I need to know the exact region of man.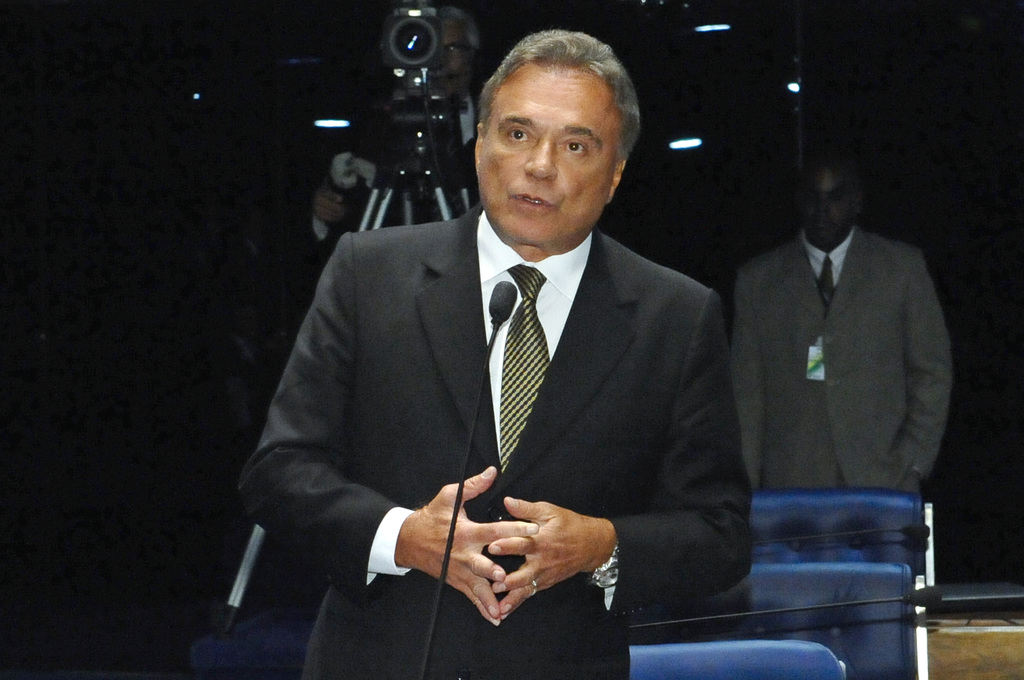
Region: crop(732, 153, 950, 488).
